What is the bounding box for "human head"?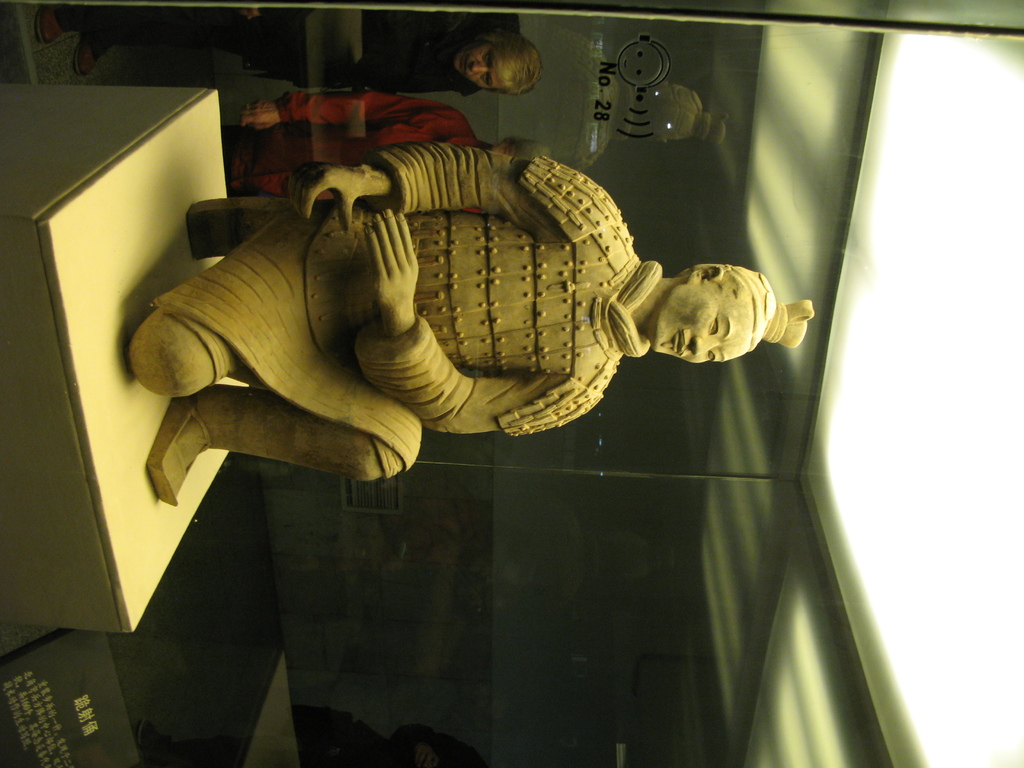
box(491, 134, 556, 159).
